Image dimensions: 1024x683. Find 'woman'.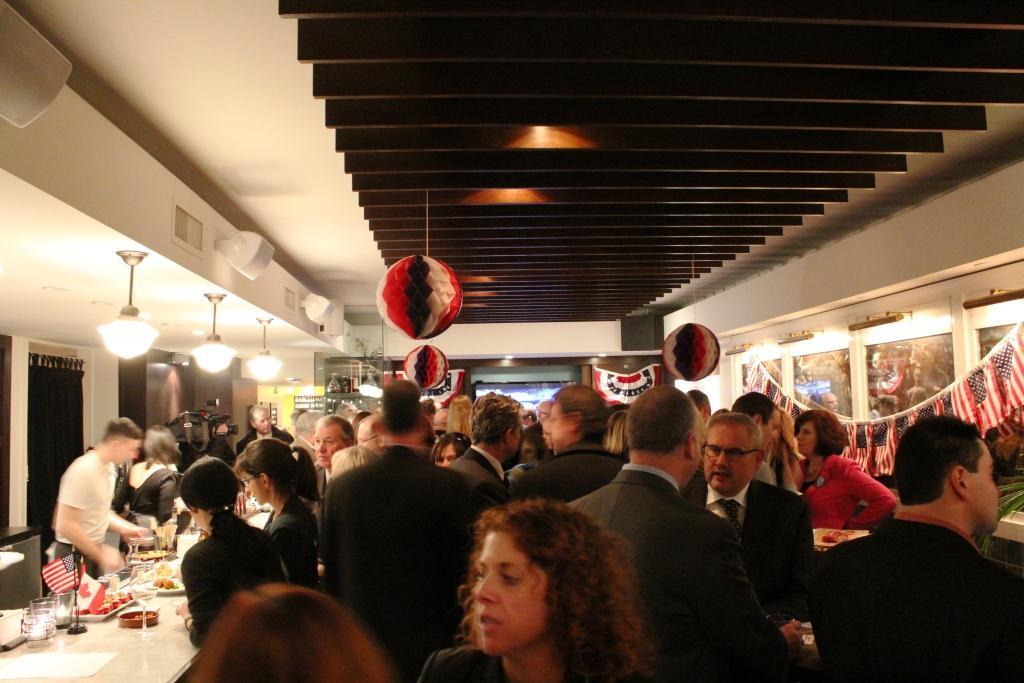
780, 407, 902, 529.
